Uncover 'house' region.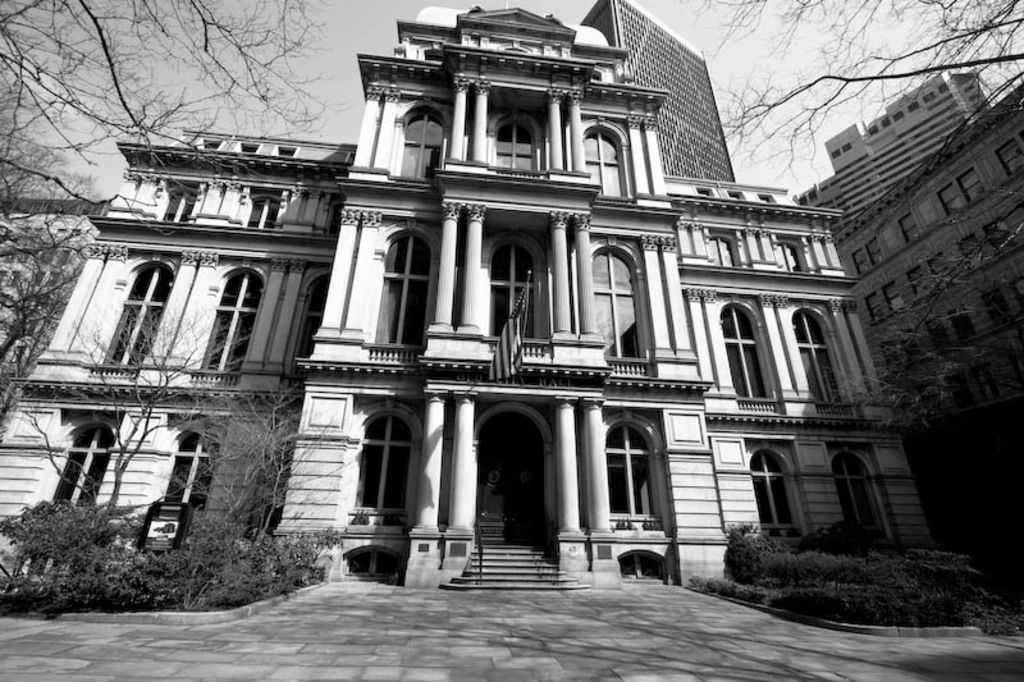
Uncovered: (left=827, top=93, right=1023, bottom=553).
